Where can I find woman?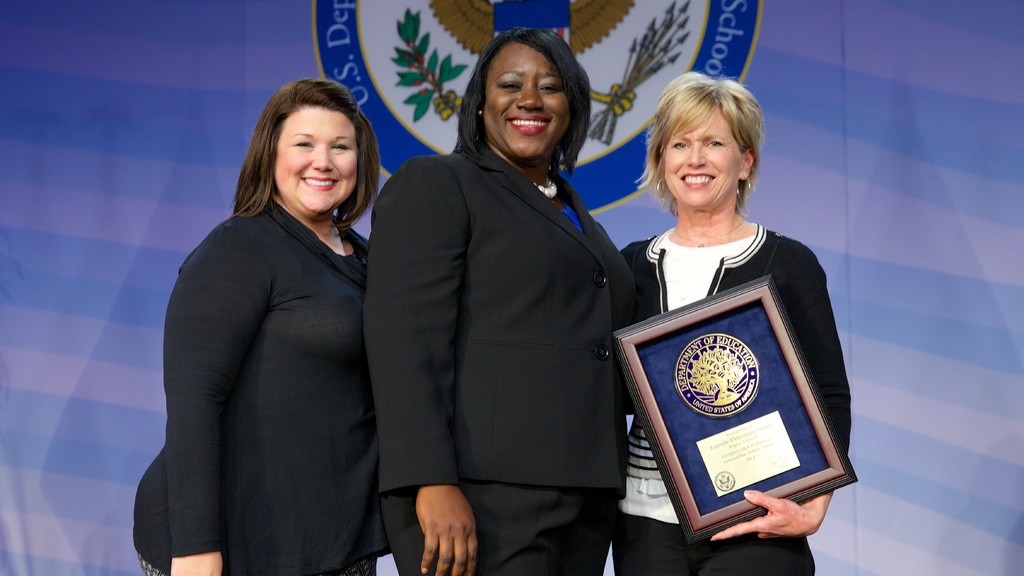
You can find it at (x1=362, y1=28, x2=637, y2=575).
